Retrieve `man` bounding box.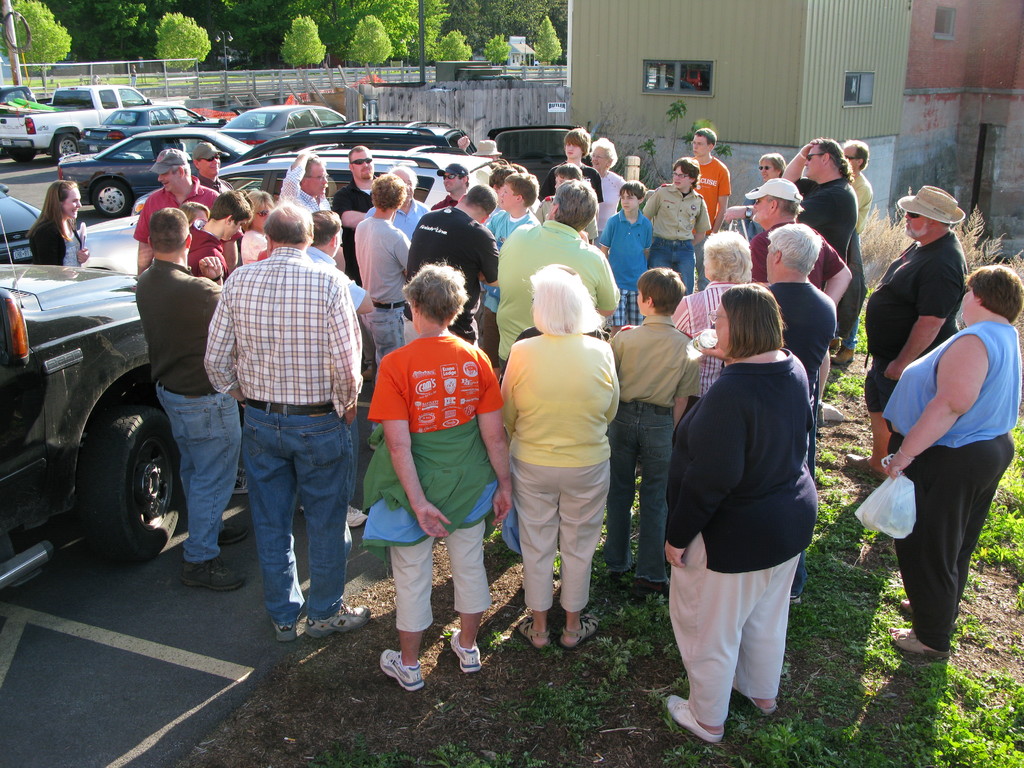
Bounding box: 133:147:219:279.
